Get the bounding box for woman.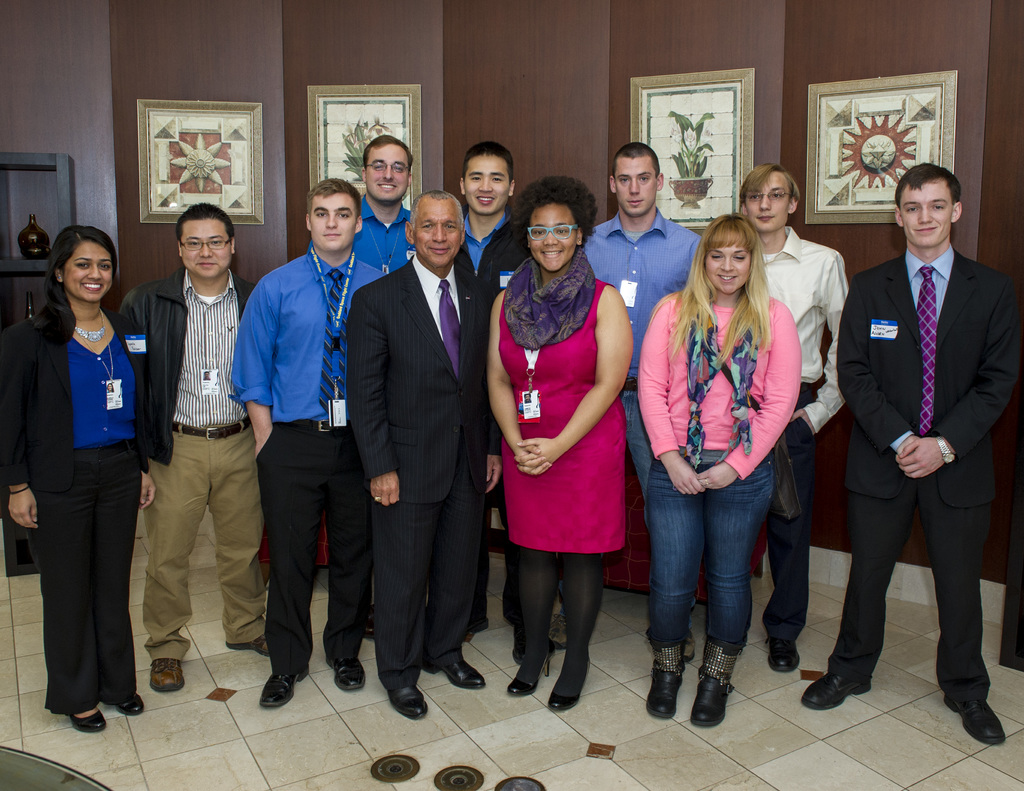
x1=0, y1=223, x2=157, y2=731.
